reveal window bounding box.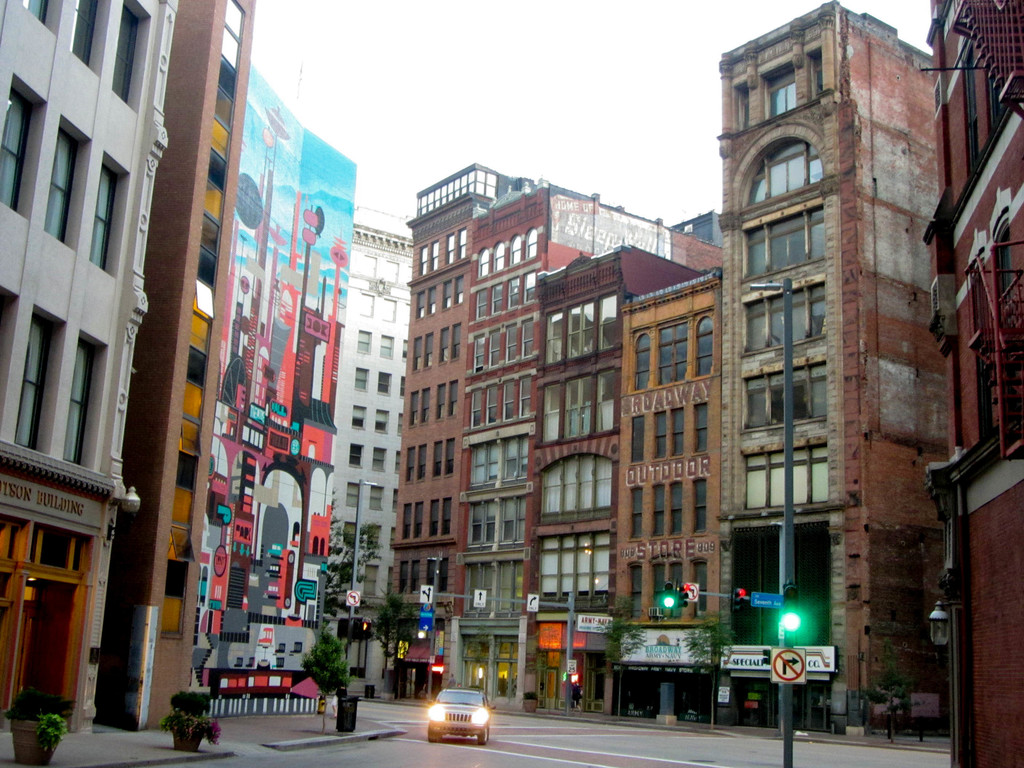
Revealed: pyautogui.locateOnScreen(545, 306, 562, 365).
